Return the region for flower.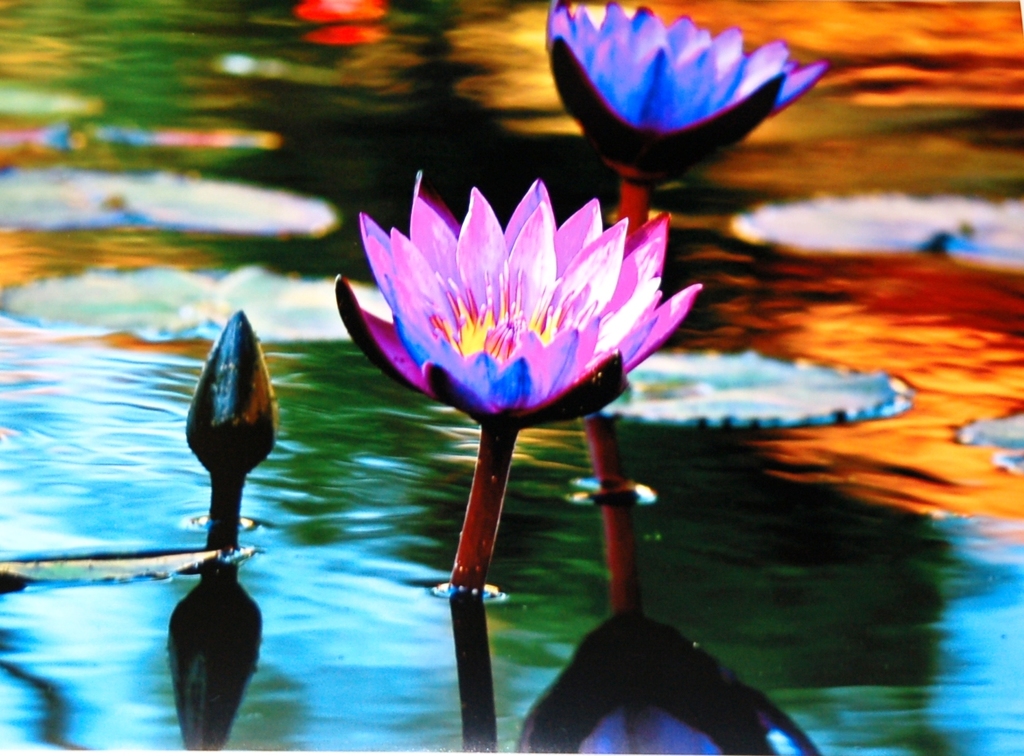
bbox=(545, 0, 826, 184).
